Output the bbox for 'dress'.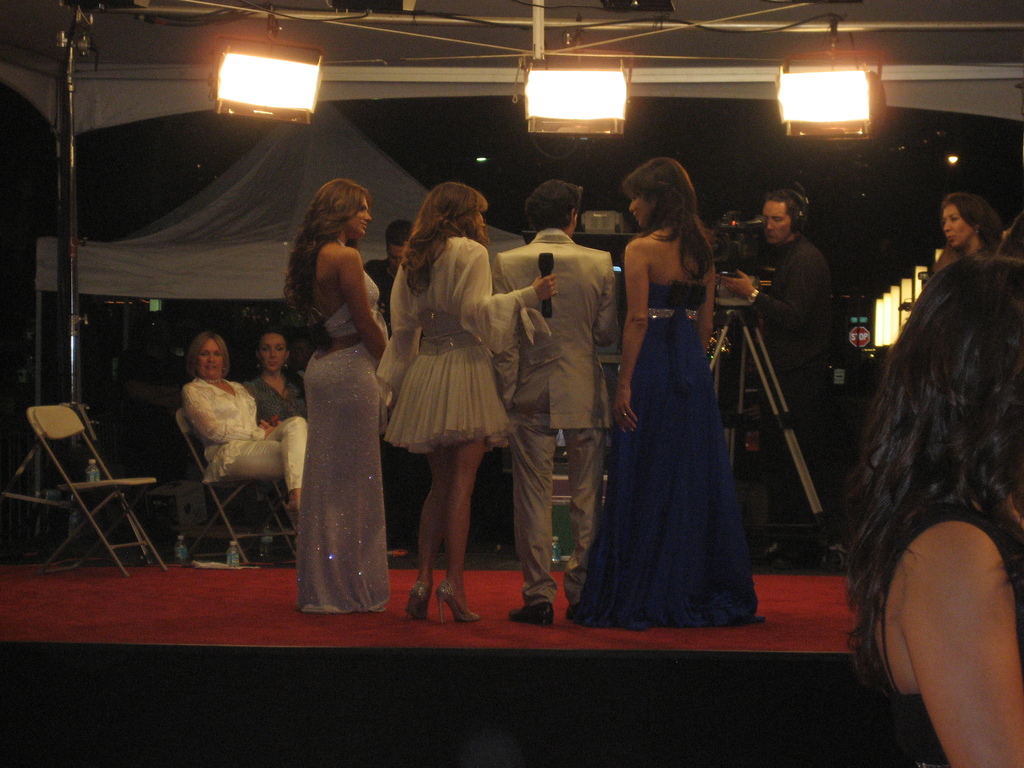
pyautogui.locateOnScreen(286, 239, 400, 624).
